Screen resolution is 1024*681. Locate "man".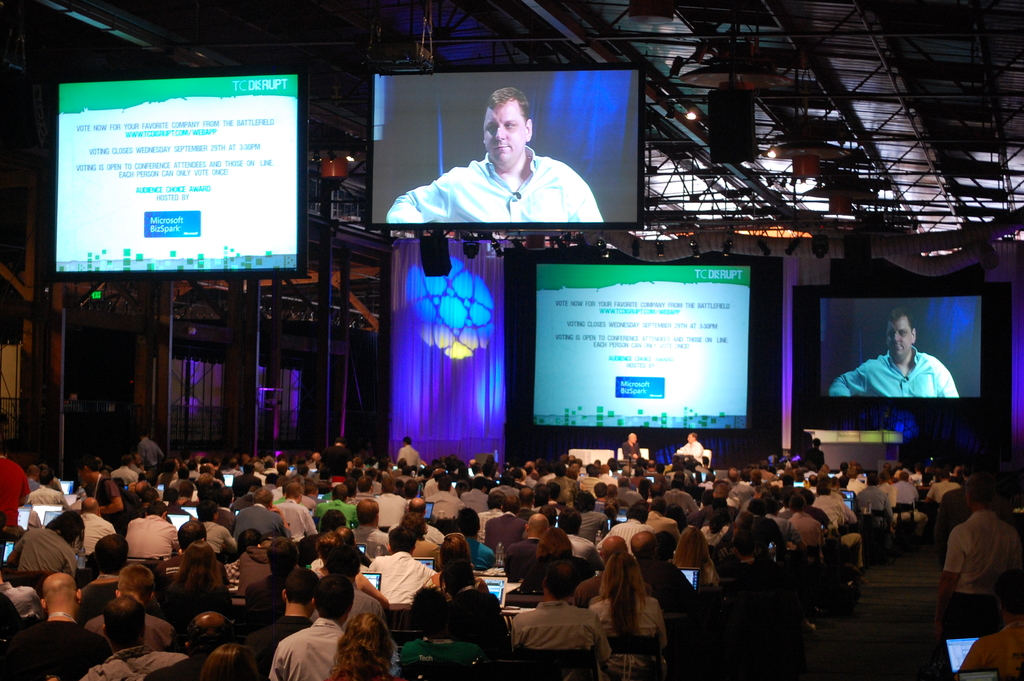
735,496,791,564.
